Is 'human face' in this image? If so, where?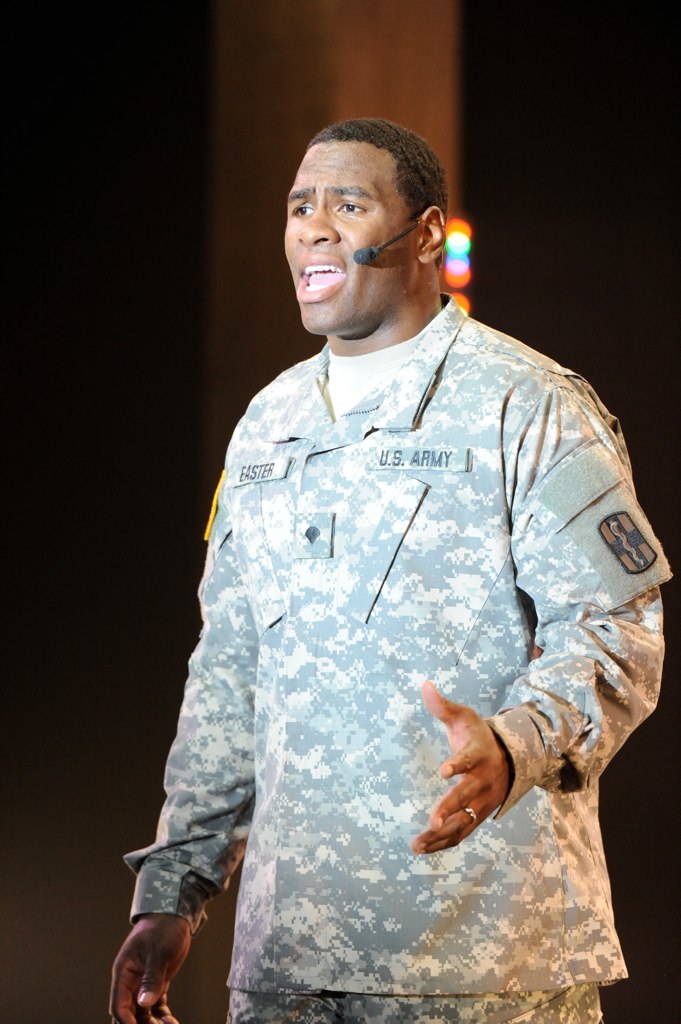
Yes, at crop(286, 140, 421, 335).
